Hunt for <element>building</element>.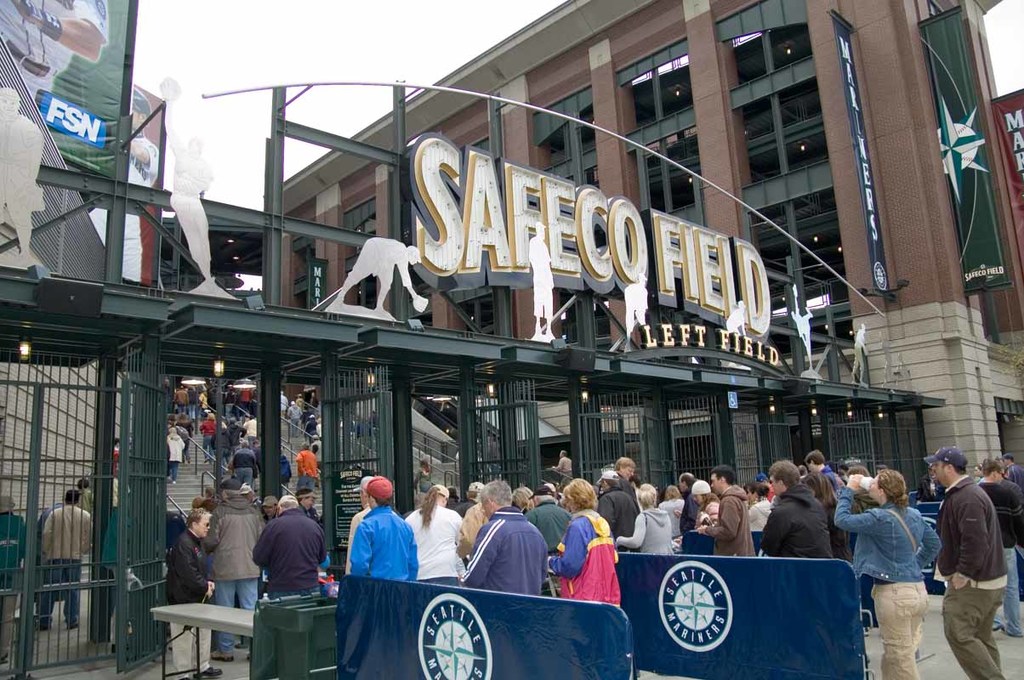
Hunted down at {"x1": 262, "y1": 0, "x2": 1023, "y2": 480}.
